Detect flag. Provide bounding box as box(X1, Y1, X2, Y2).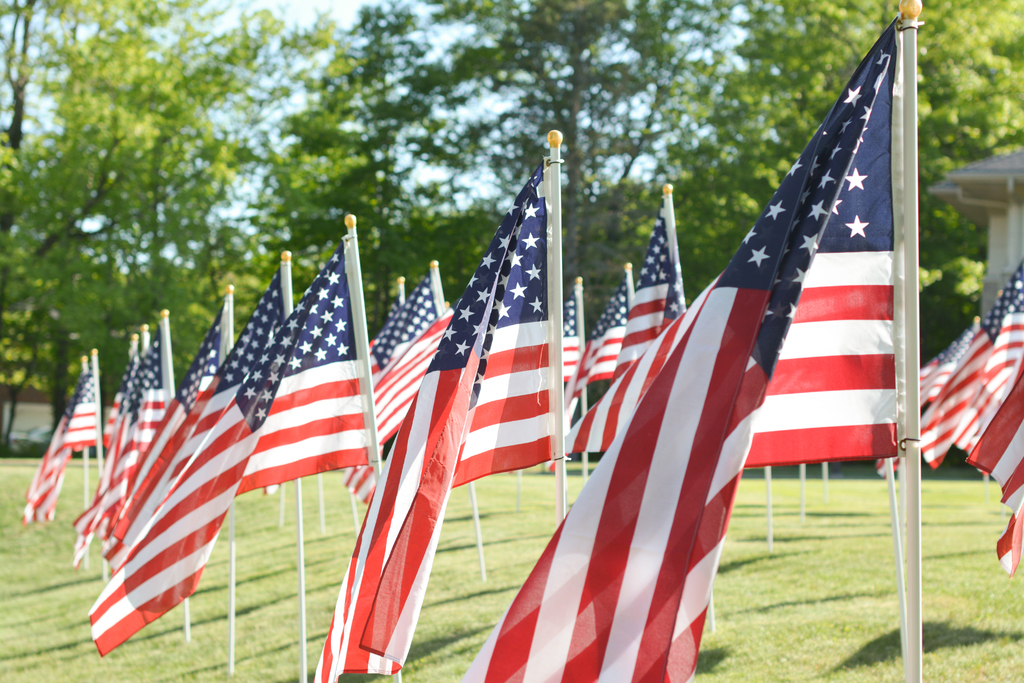
box(364, 273, 448, 502).
